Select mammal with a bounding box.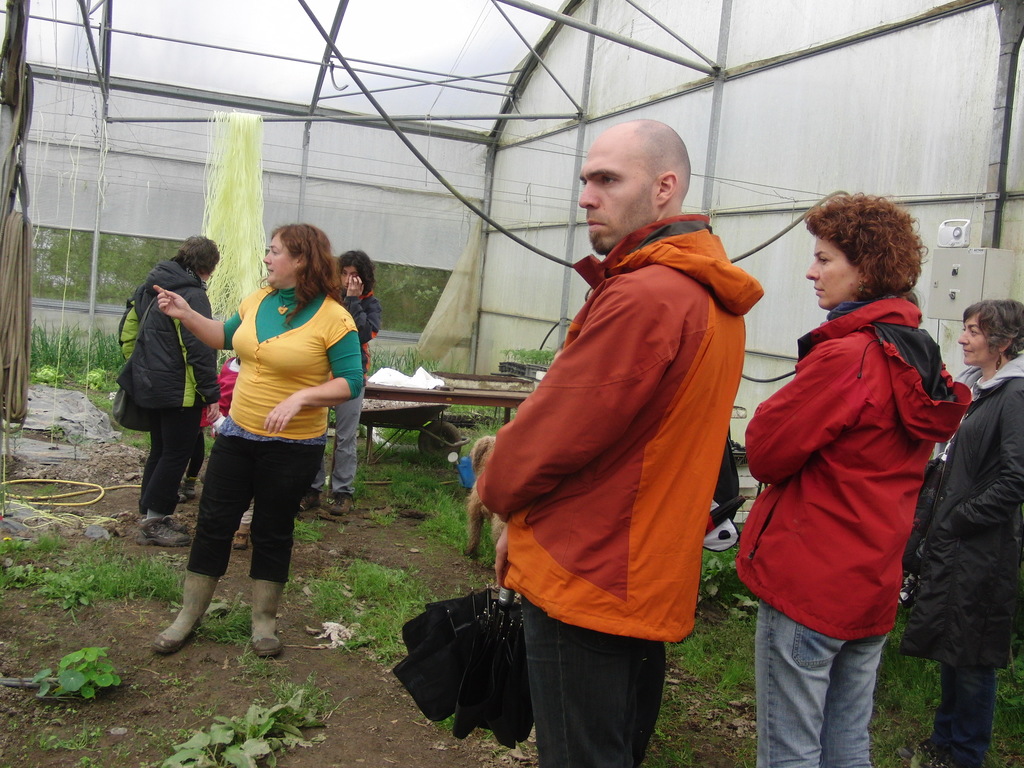
crop(470, 114, 761, 767).
